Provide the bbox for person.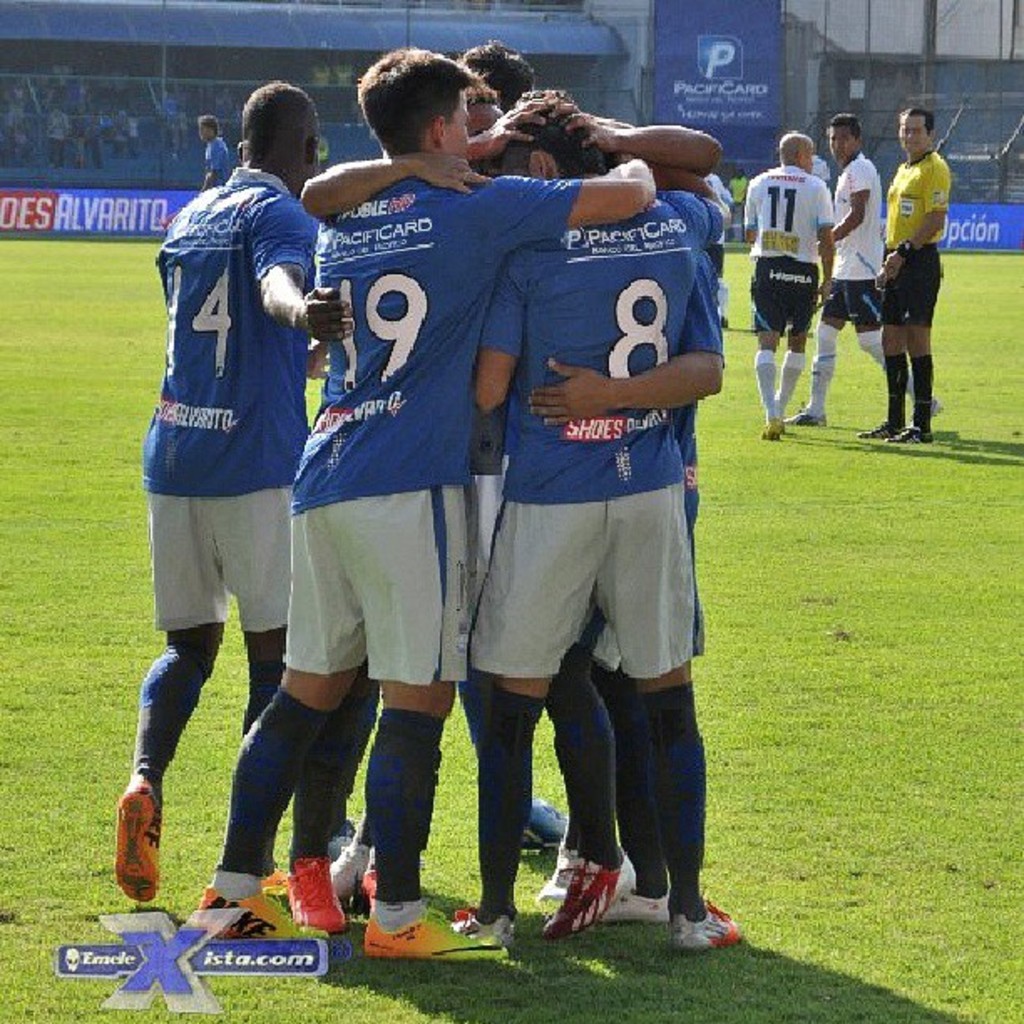
740,129,838,442.
